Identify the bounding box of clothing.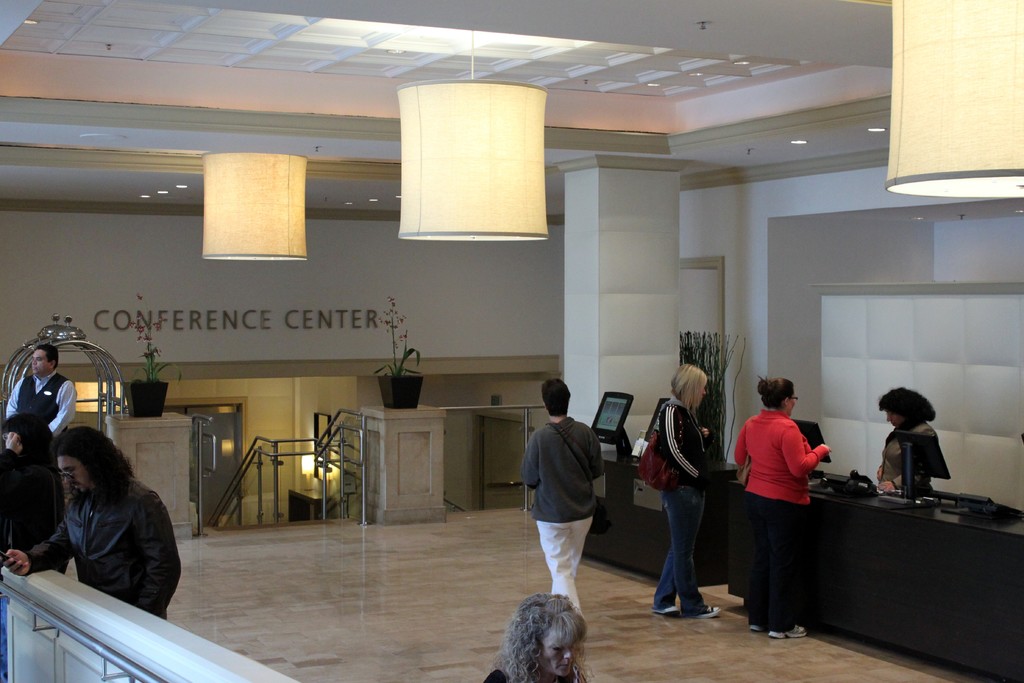
[x1=538, y1=516, x2=598, y2=612].
